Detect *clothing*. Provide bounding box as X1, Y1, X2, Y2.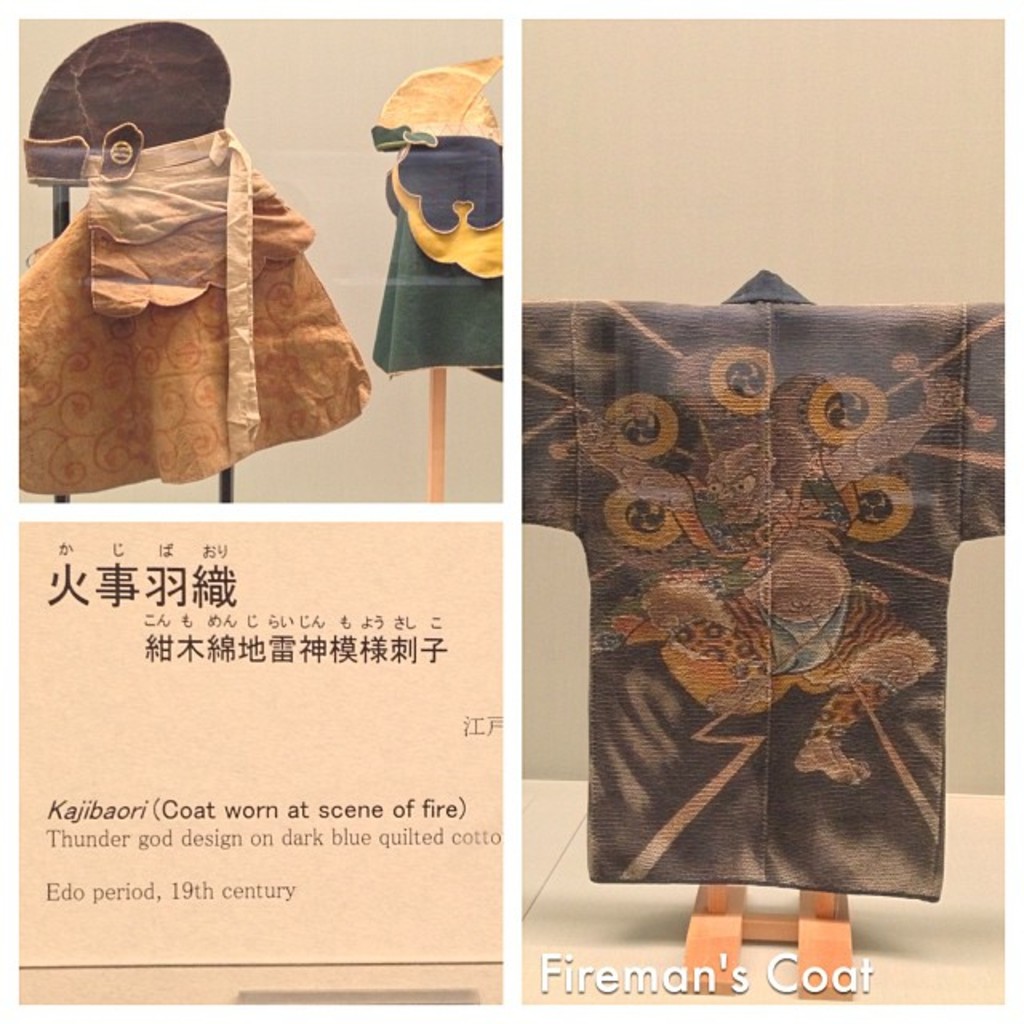
368, 125, 510, 366.
